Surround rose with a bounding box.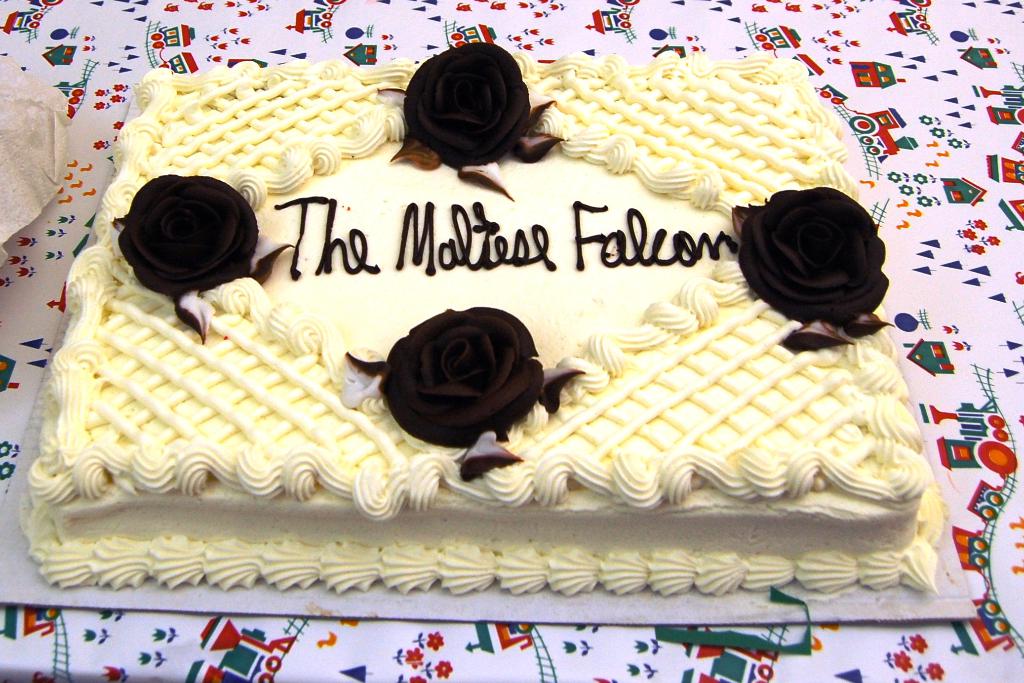
(left=398, top=42, right=533, bottom=163).
